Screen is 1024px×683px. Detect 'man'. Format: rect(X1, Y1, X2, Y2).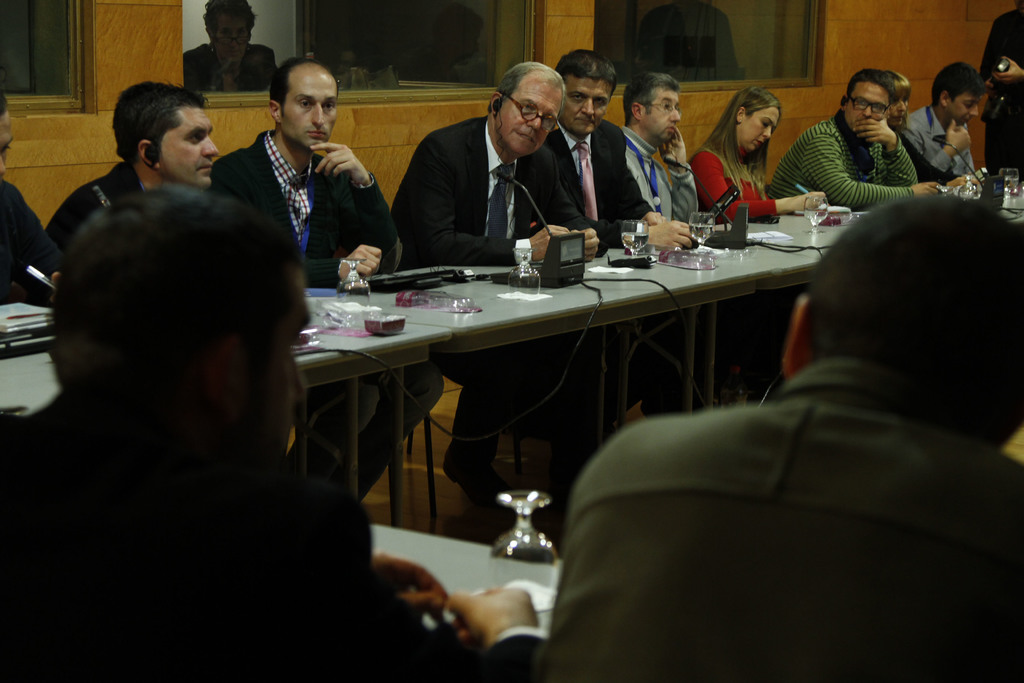
rect(898, 59, 988, 192).
